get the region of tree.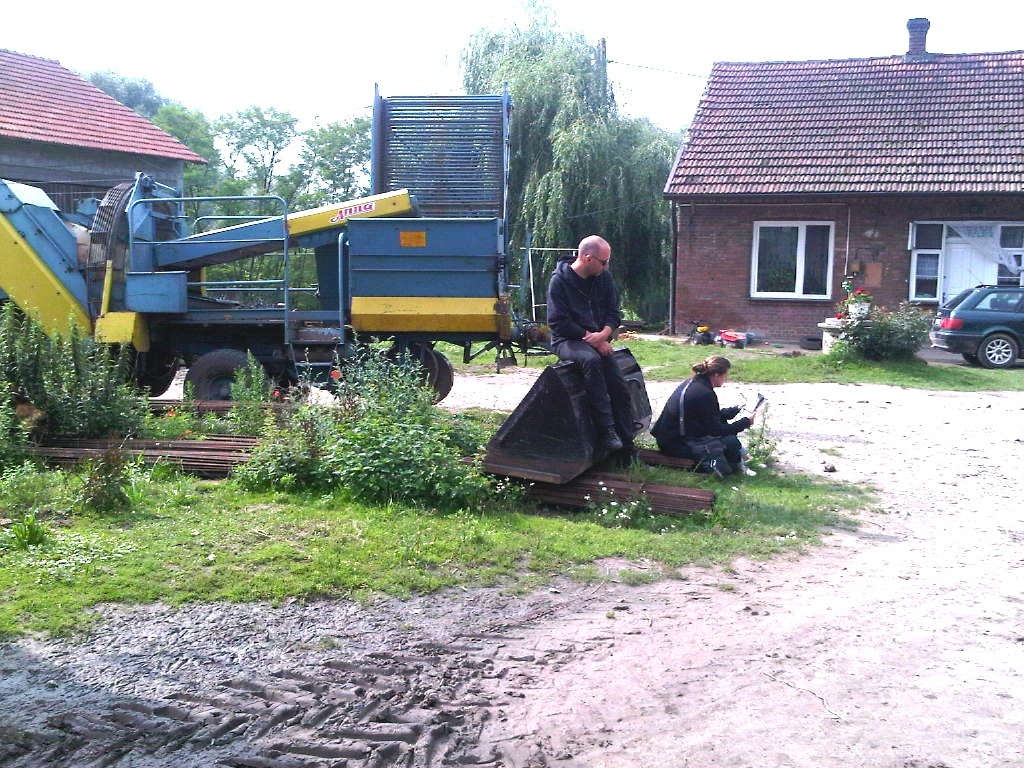
detection(198, 101, 361, 316).
